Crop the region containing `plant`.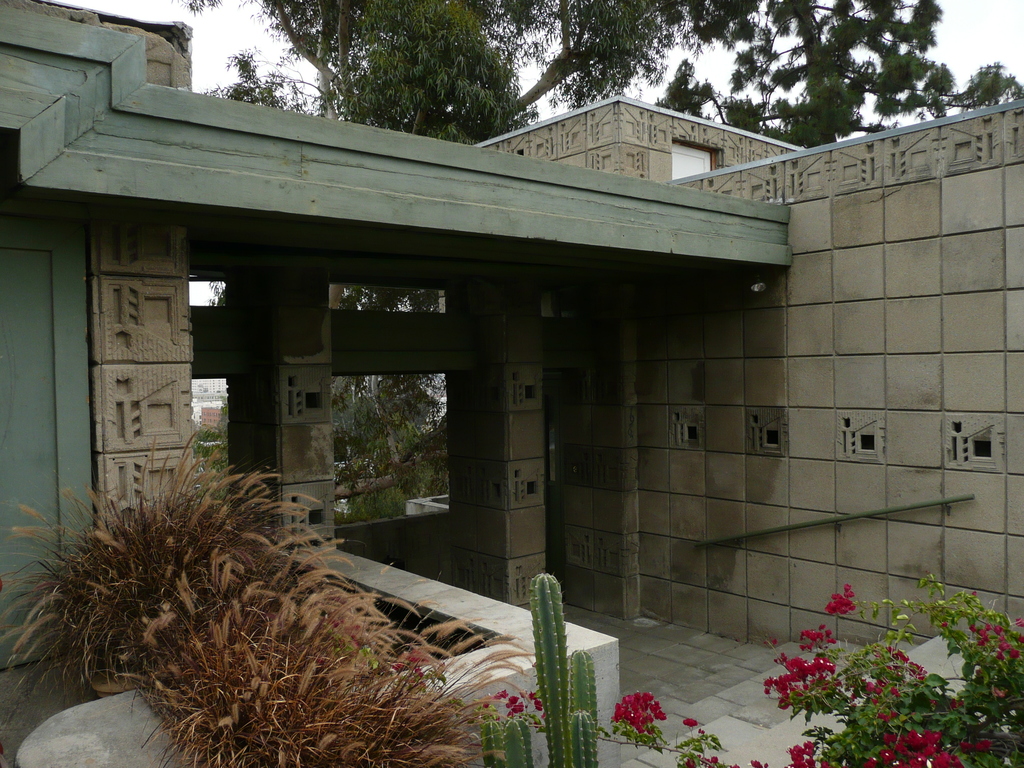
Crop region: 185:416:230:495.
